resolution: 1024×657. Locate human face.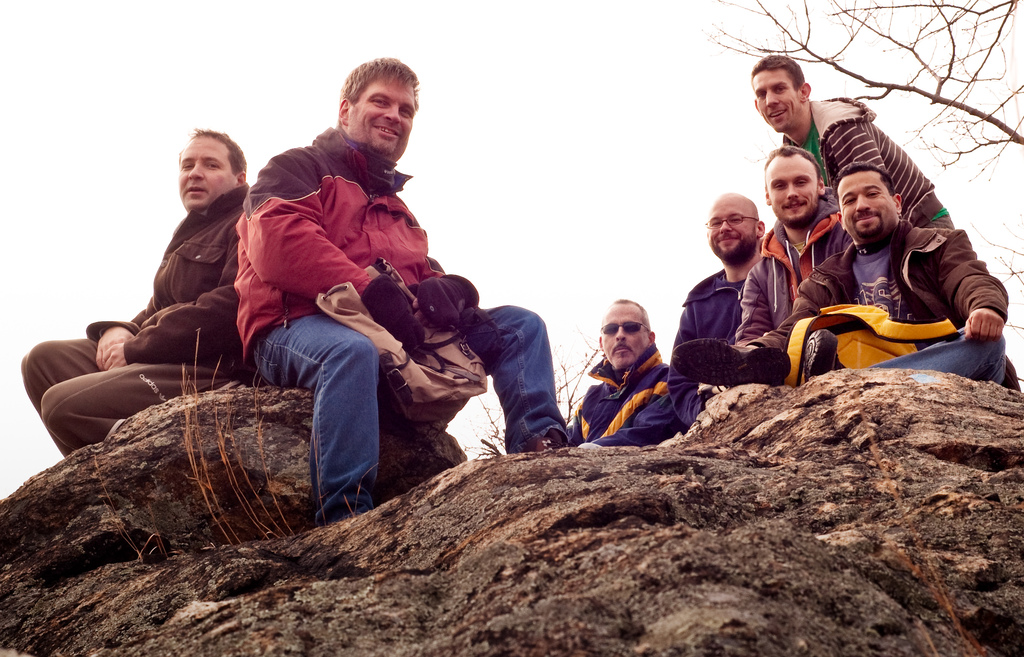
{"left": 750, "top": 62, "right": 808, "bottom": 131}.
